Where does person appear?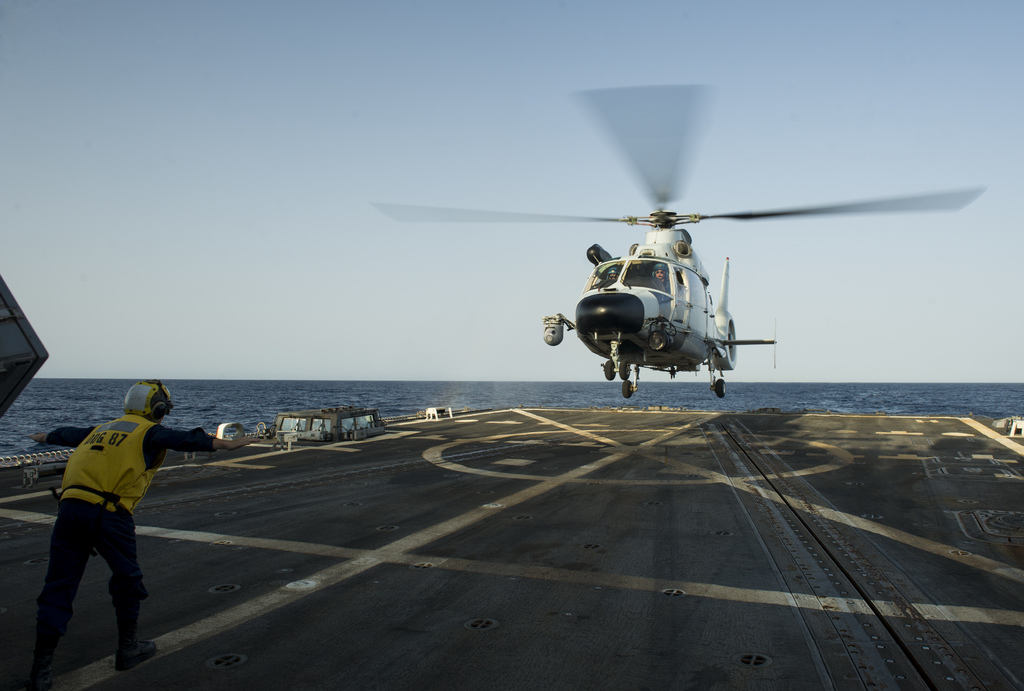
Appears at pyautogui.locateOnScreen(593, 264, 623, 286).
